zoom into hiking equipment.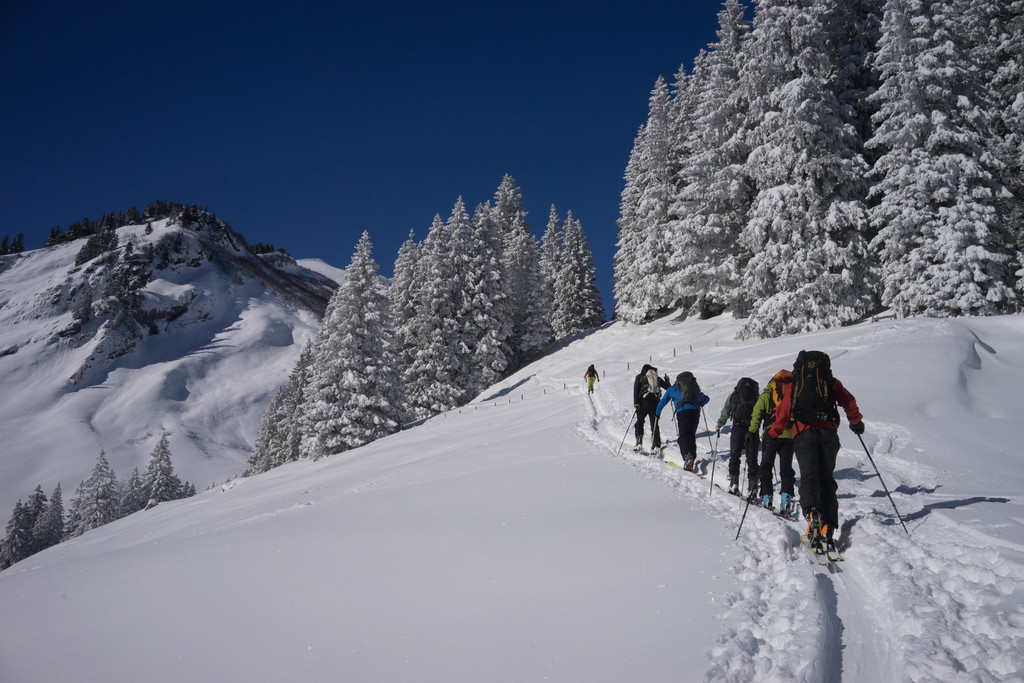
Zoom target: (x1=615, y1=410, x2=637, y2=458).
